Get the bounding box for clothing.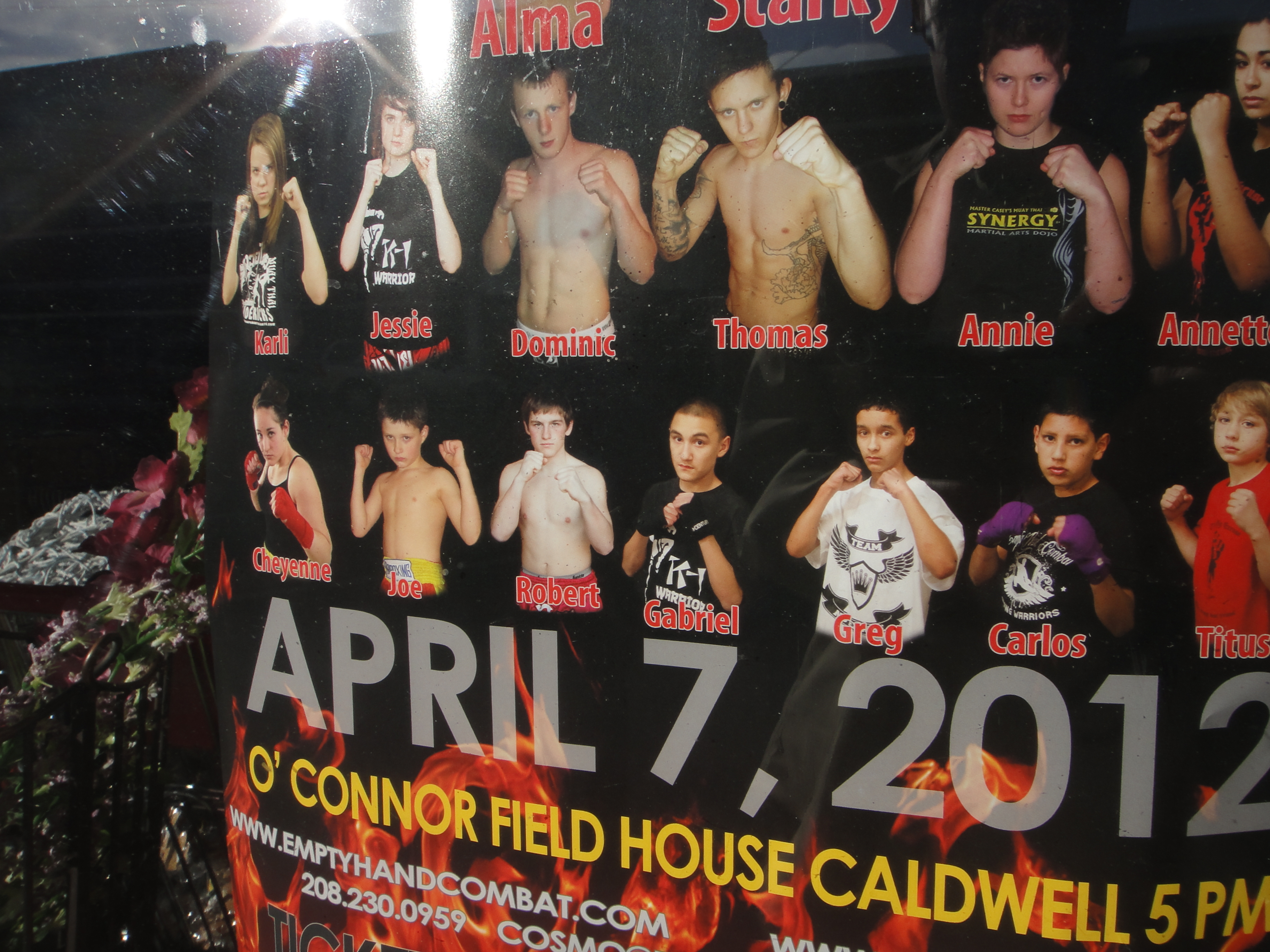
BBox(181, 114, 217, 126).
